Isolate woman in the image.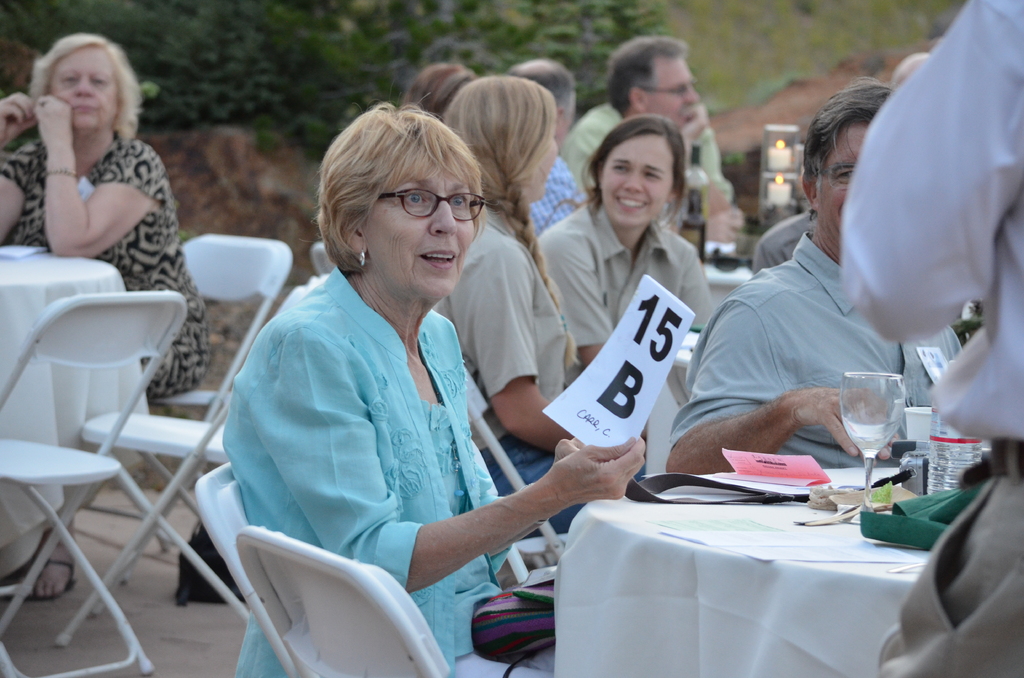
Isolated region: {"x1": 538, "y1": 114, "x2": 714, "y2": 386}.
